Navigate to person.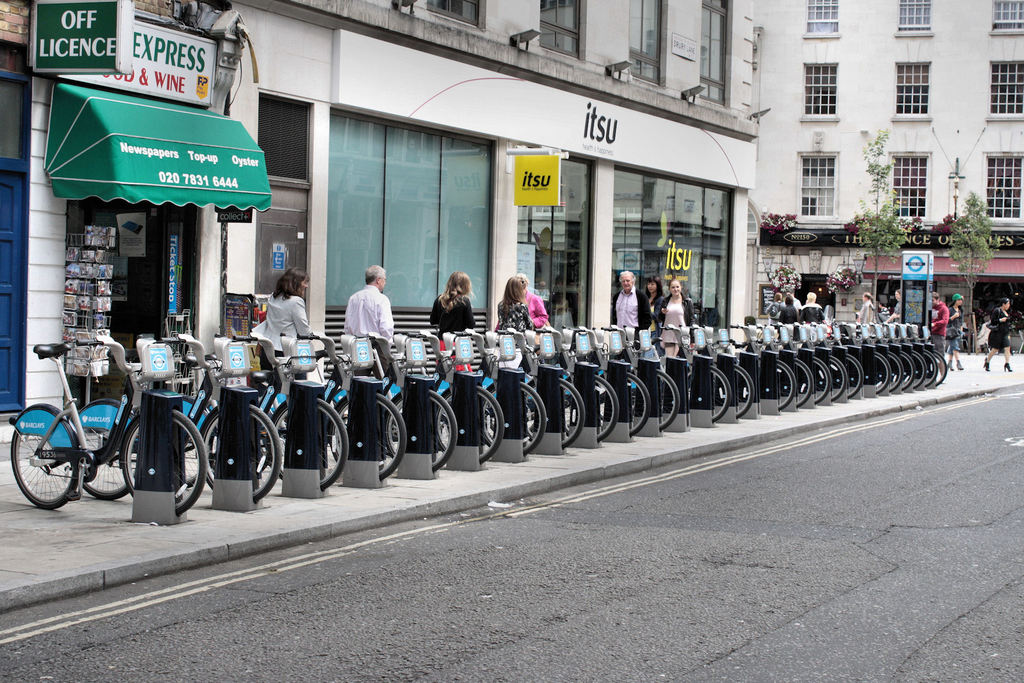
Navigation target: detection(499, 274, 532, 336).
